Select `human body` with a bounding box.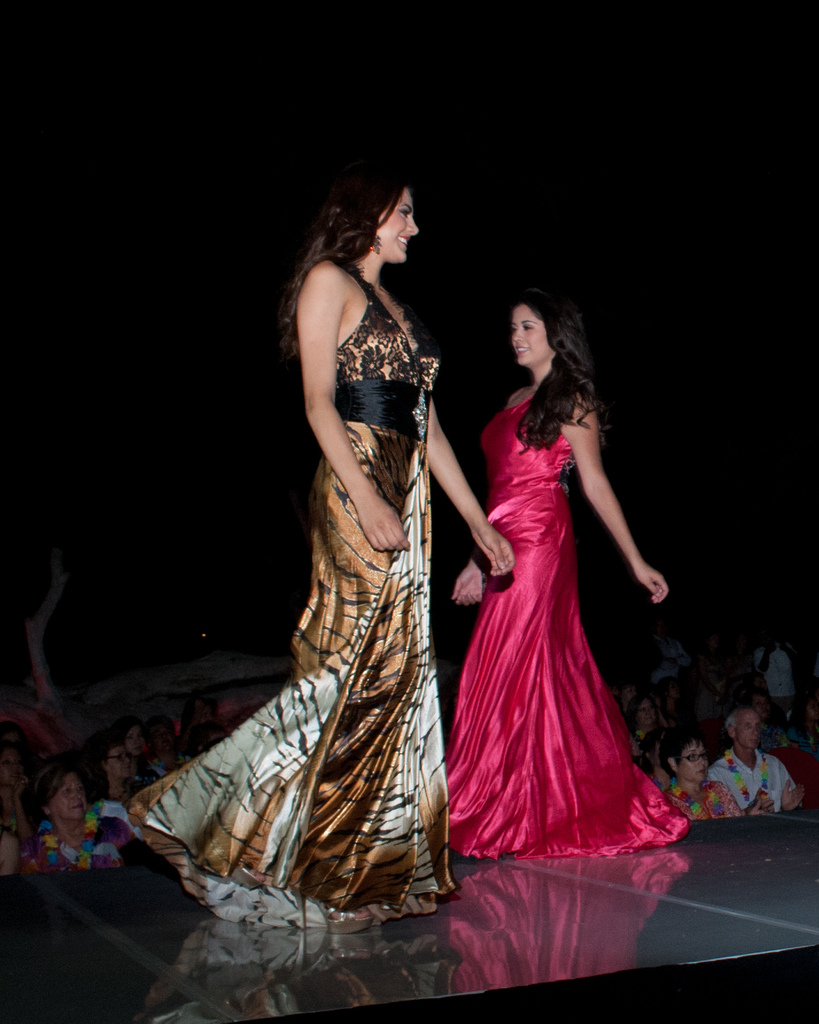
{"x1": 705, "y1": 746, "x2": 810, "y2": 816}.
